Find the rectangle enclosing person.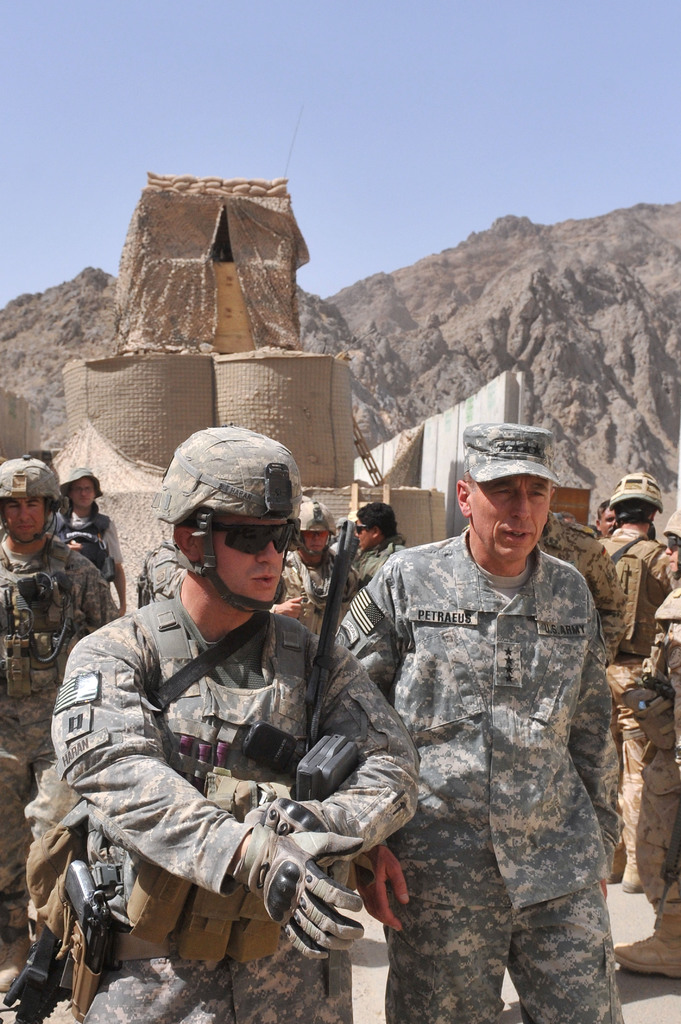
locate(335, 424, 624, 1023).
